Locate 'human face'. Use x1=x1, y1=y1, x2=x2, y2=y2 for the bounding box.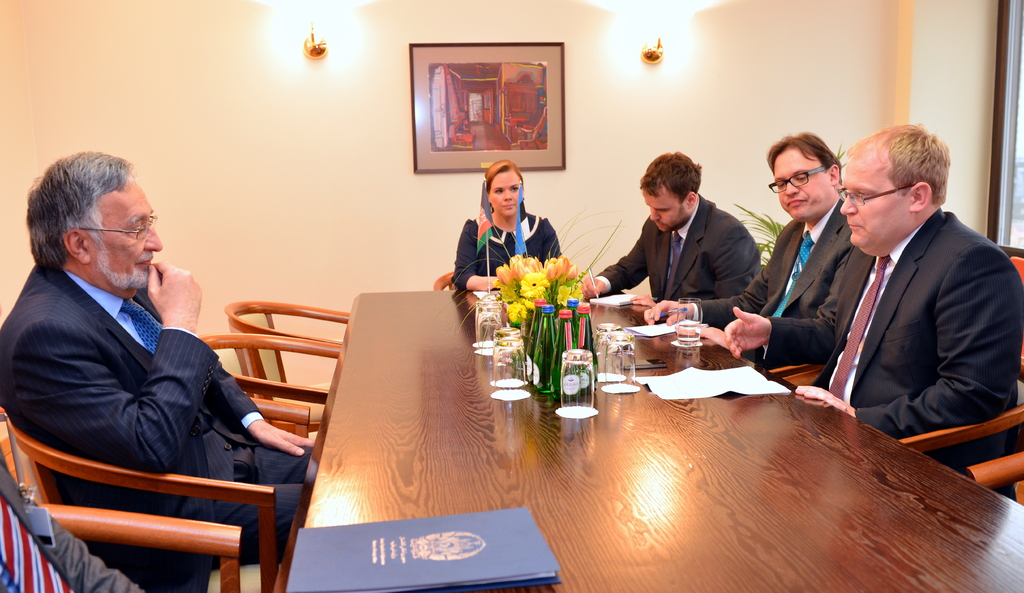
x1=770, y1=147, x2=834, y2=221.
